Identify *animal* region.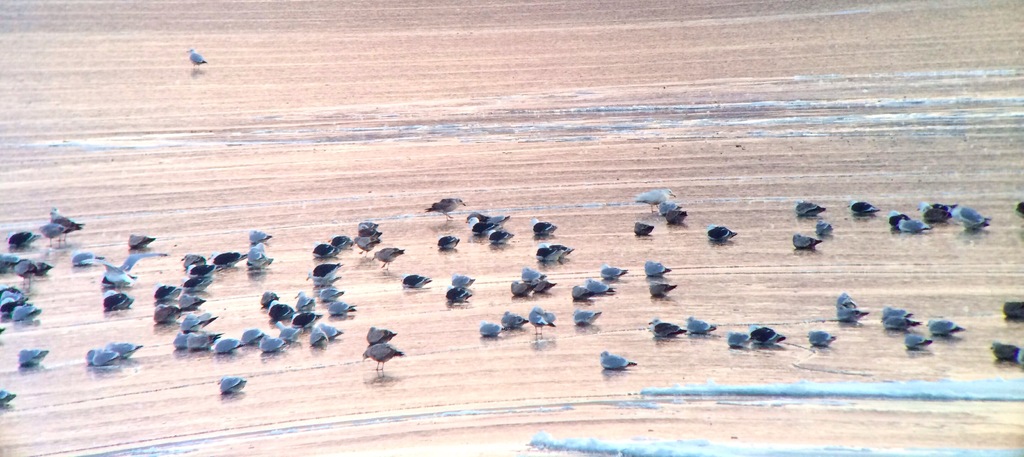
Region: left=19, top=351, right=44, bottom=370.
